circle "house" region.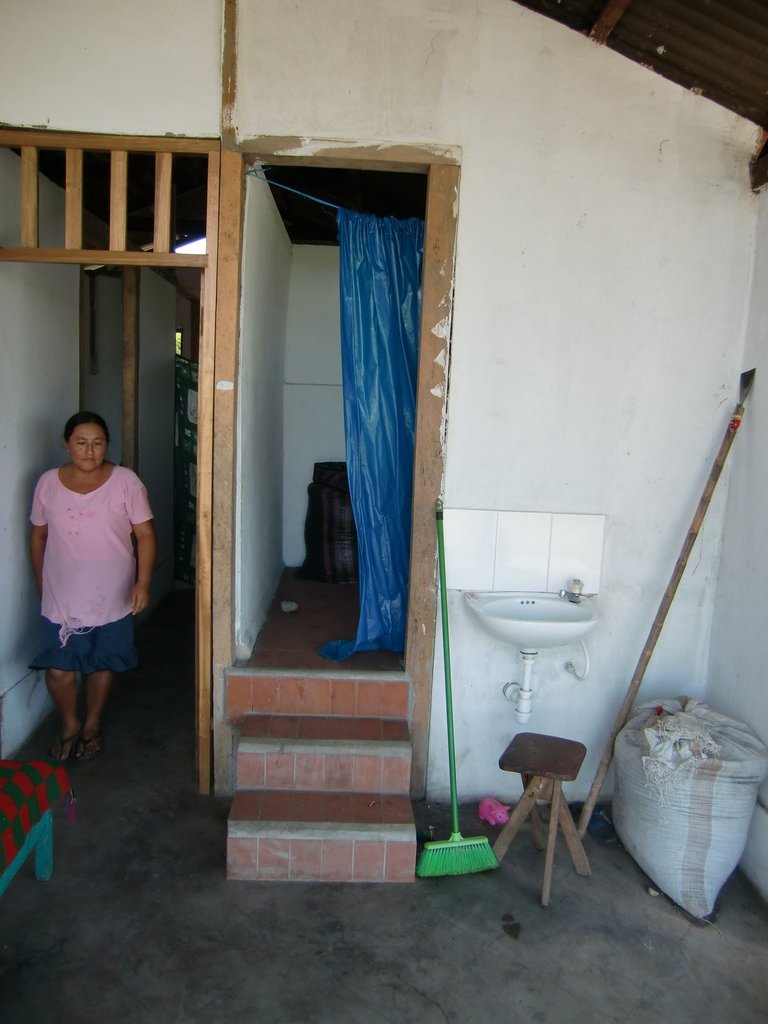
Region: <box>0,0,767,1023</box>.
